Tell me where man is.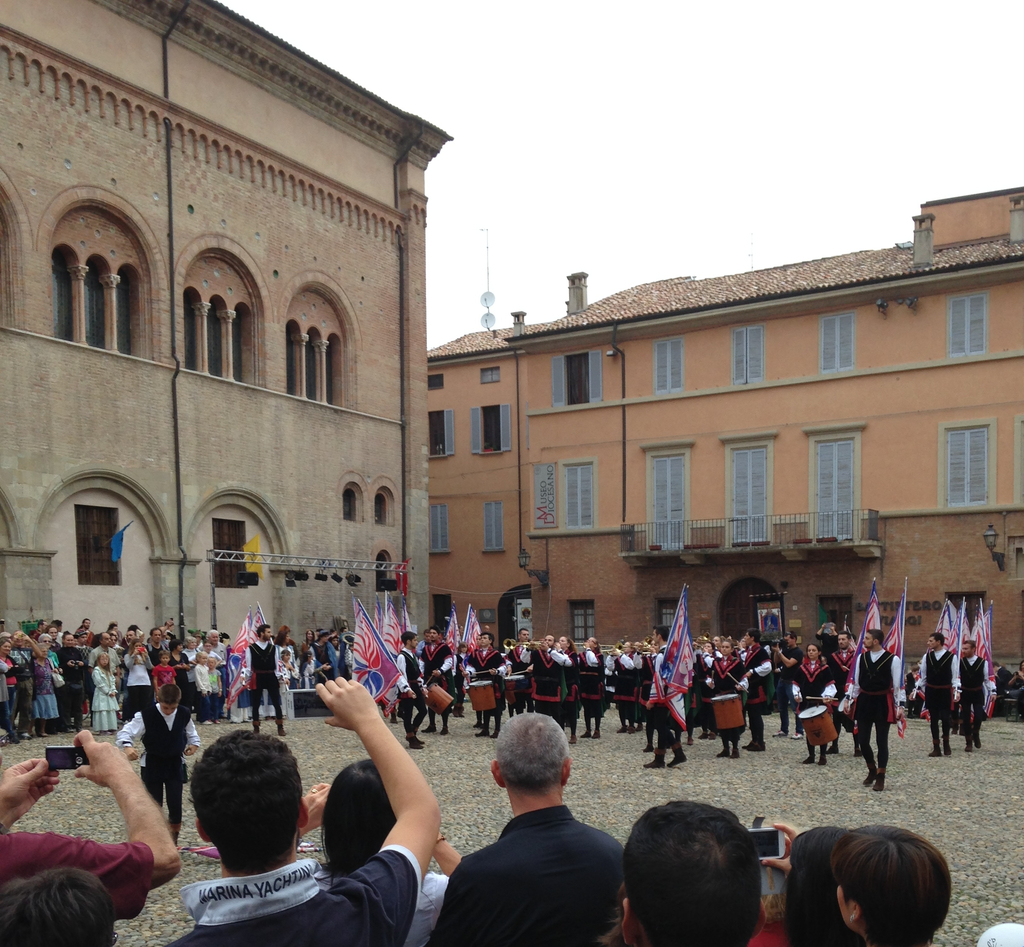
man is at (x1=162, y1=677, x2=445, y2=946).
